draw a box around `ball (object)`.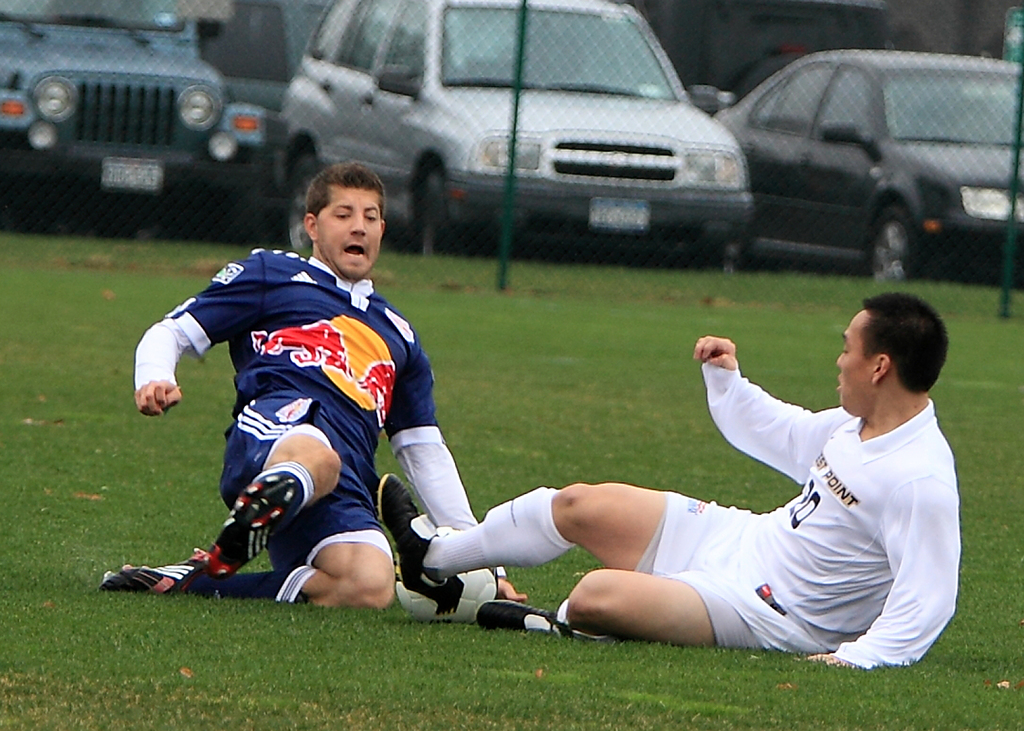
[left=398, top=566, right=497, bottom=625].
